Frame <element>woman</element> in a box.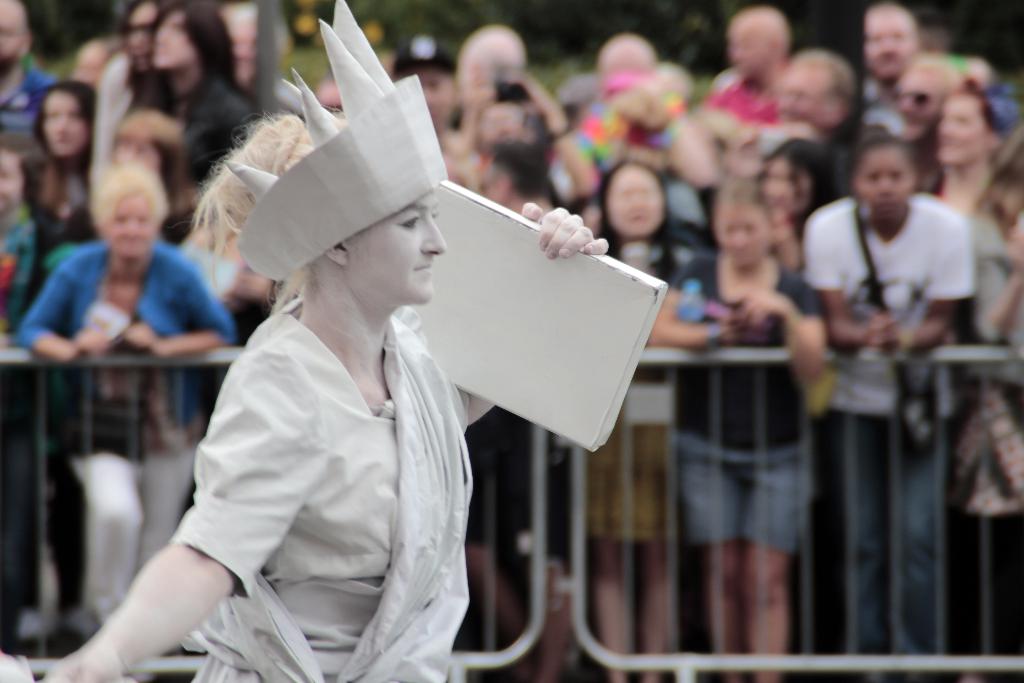
(left=20, top=86, right=111, bottom=296).
